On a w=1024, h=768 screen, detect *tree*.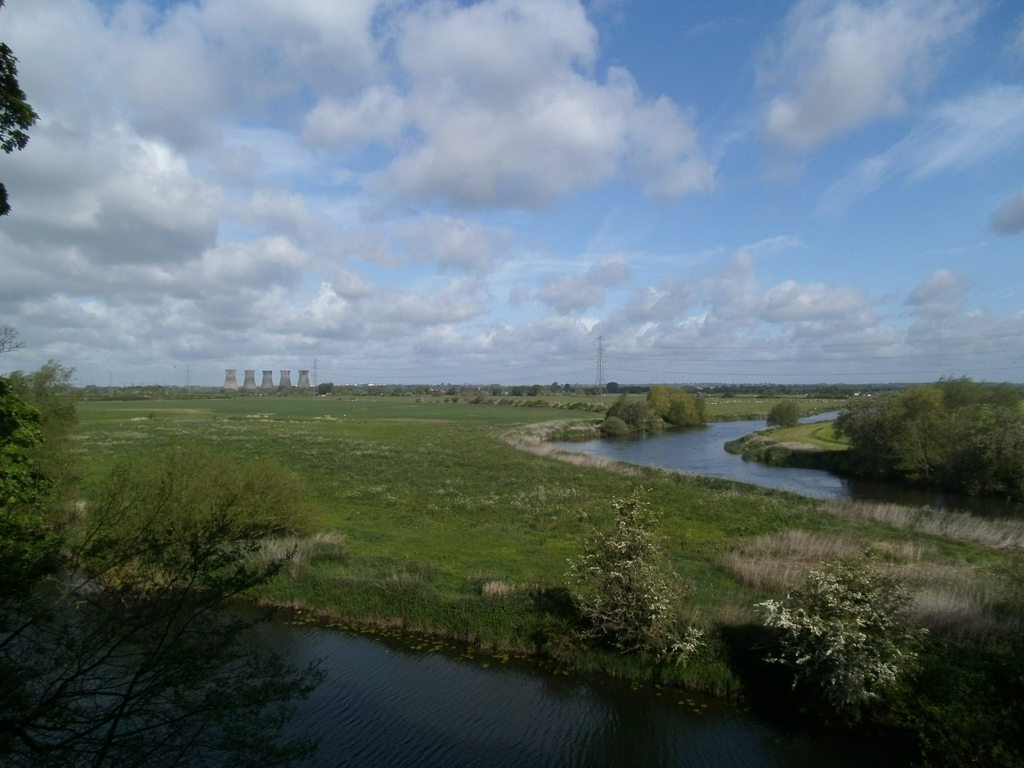
<bbox>25, 356, 93, 512</bbox>.
